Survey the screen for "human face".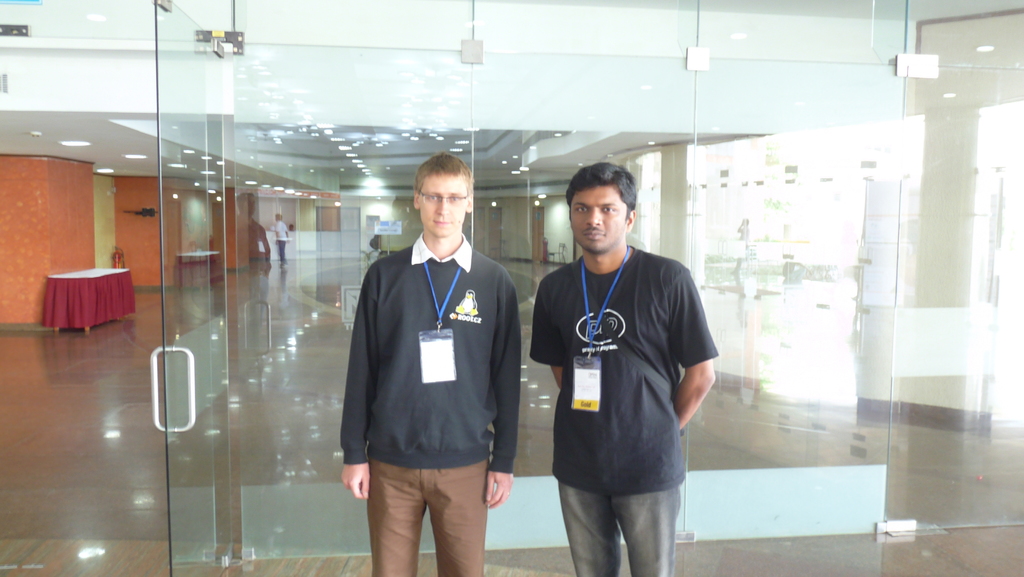
Survey found: [x1=570, y1=187, x2=628, y2=251].
